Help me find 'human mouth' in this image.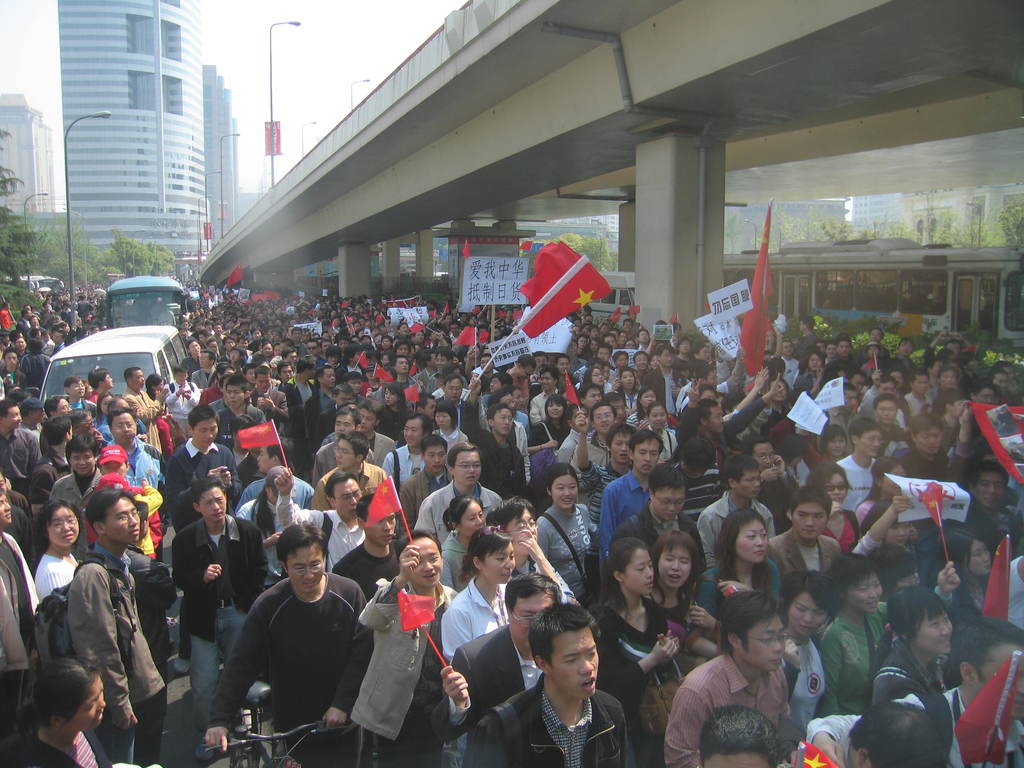
Found it: bbox(895, 483, 904, 492).
